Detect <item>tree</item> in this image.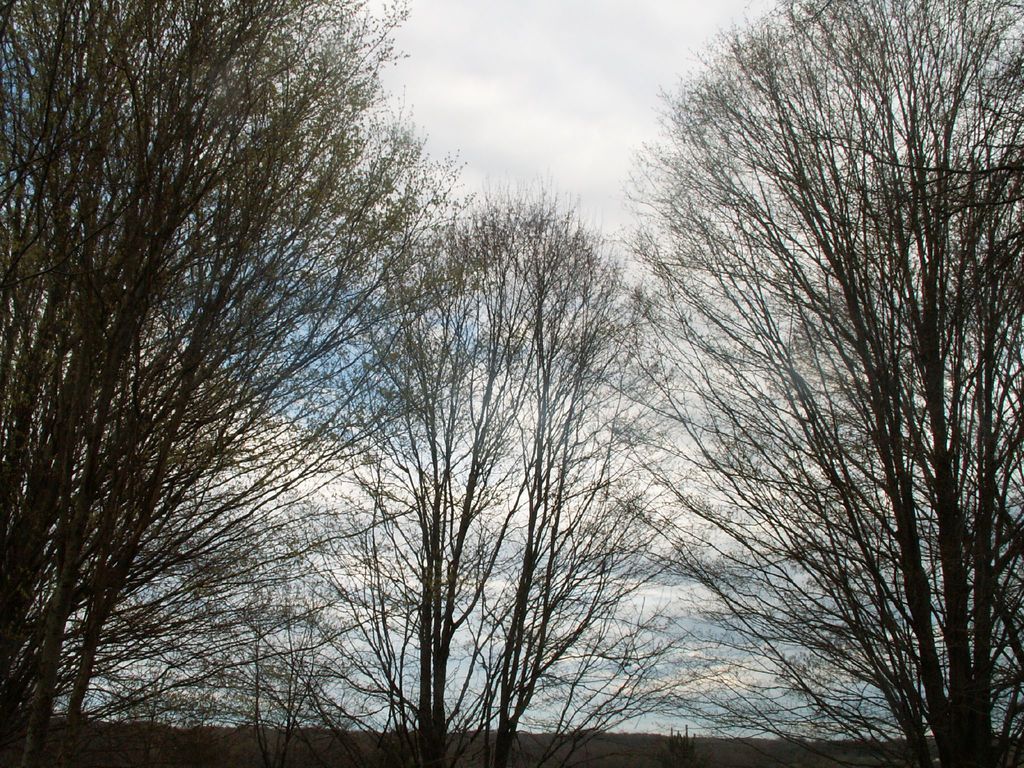
Detection: BBox(0, 0, 499, 767).
